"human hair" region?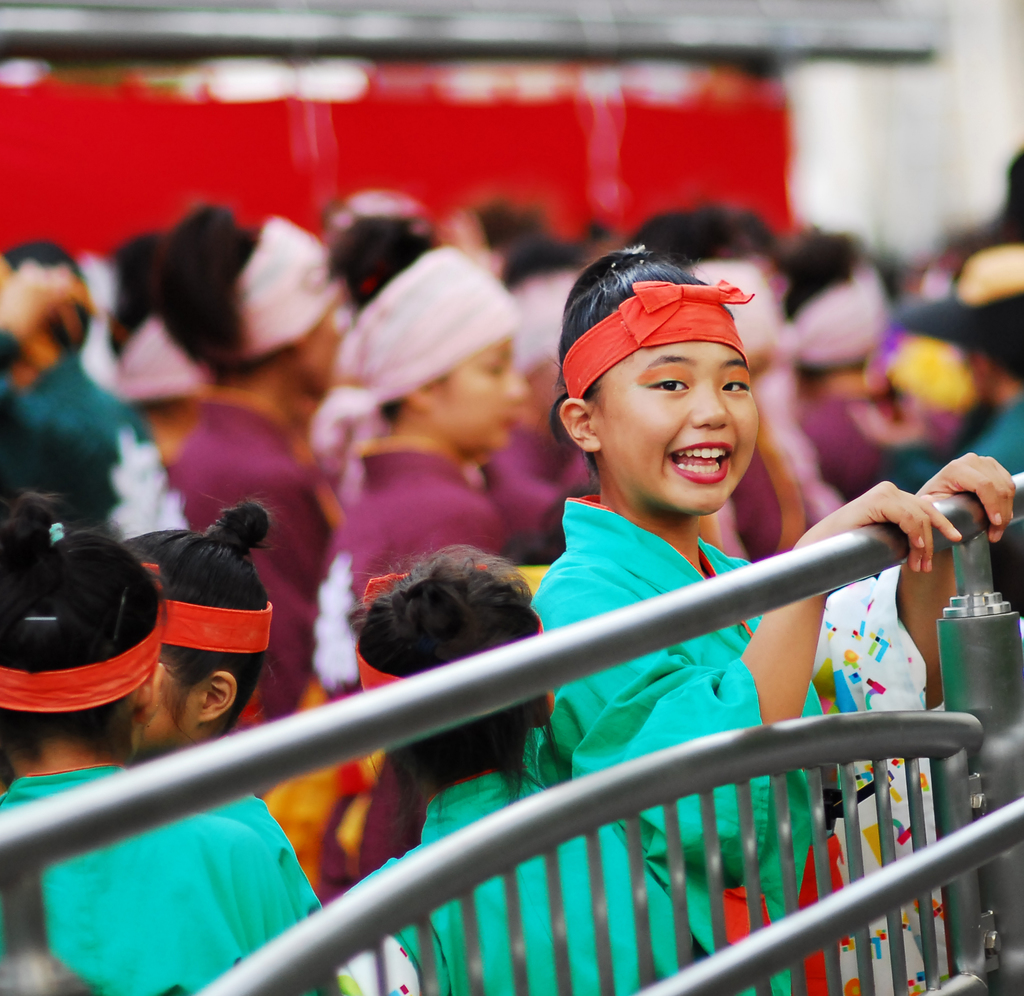
x1=545, y1=235, x2=735, y2=430
